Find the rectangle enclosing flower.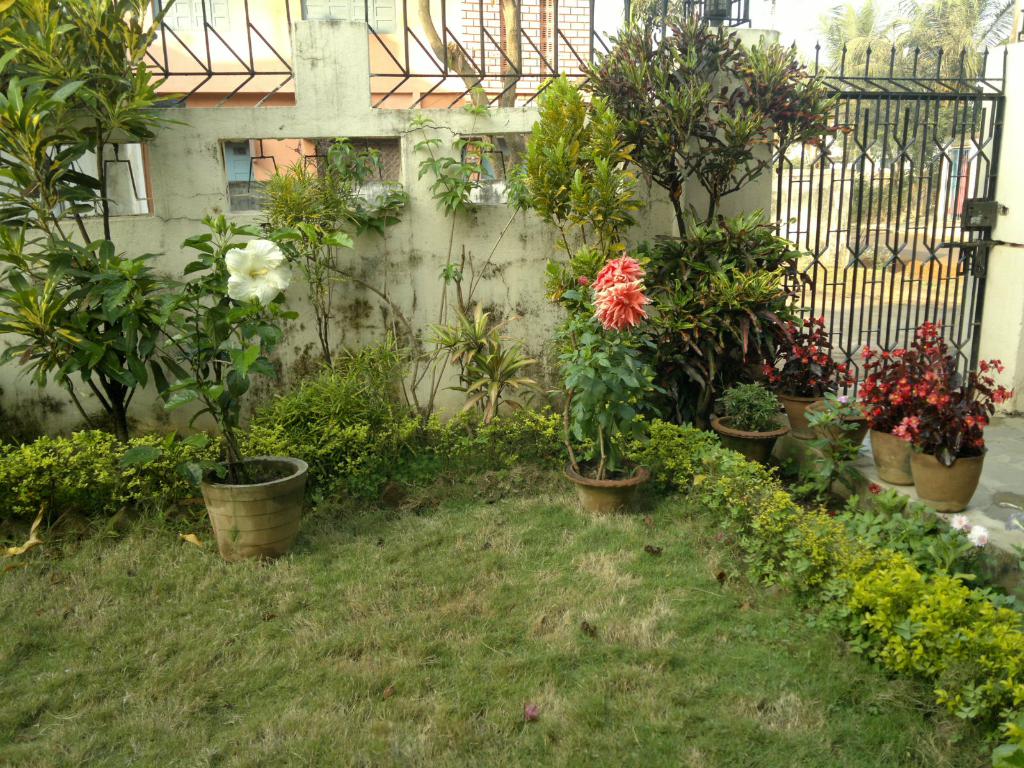
<bbox>221, 237, 294, 308</bbox>.
